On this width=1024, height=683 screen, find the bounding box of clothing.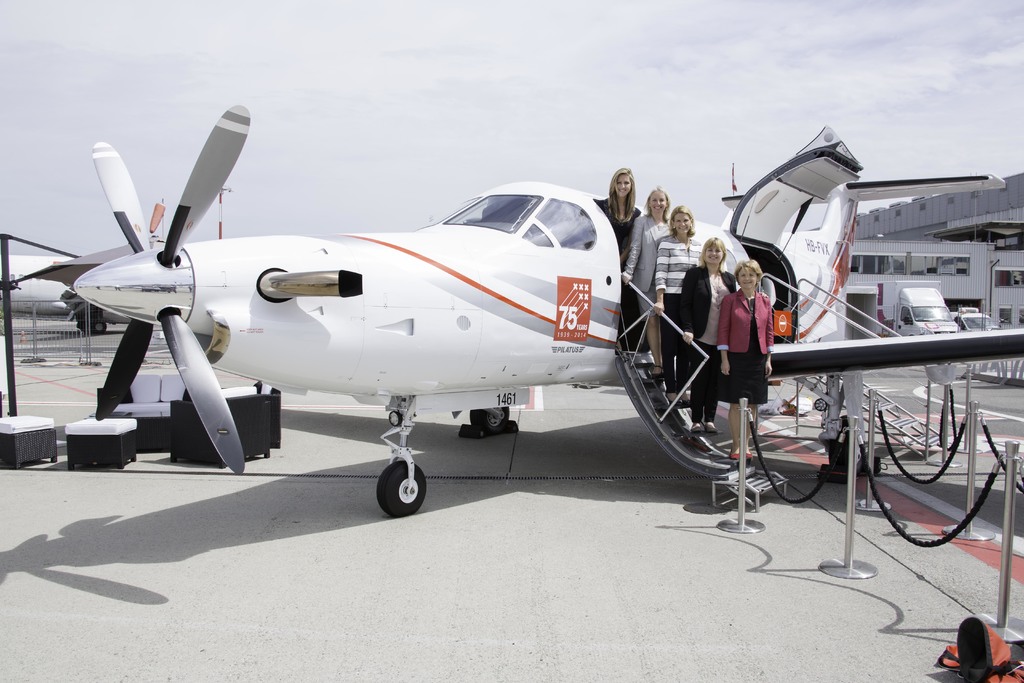
Bounding box: bbox(687, 235, 726, 438).
